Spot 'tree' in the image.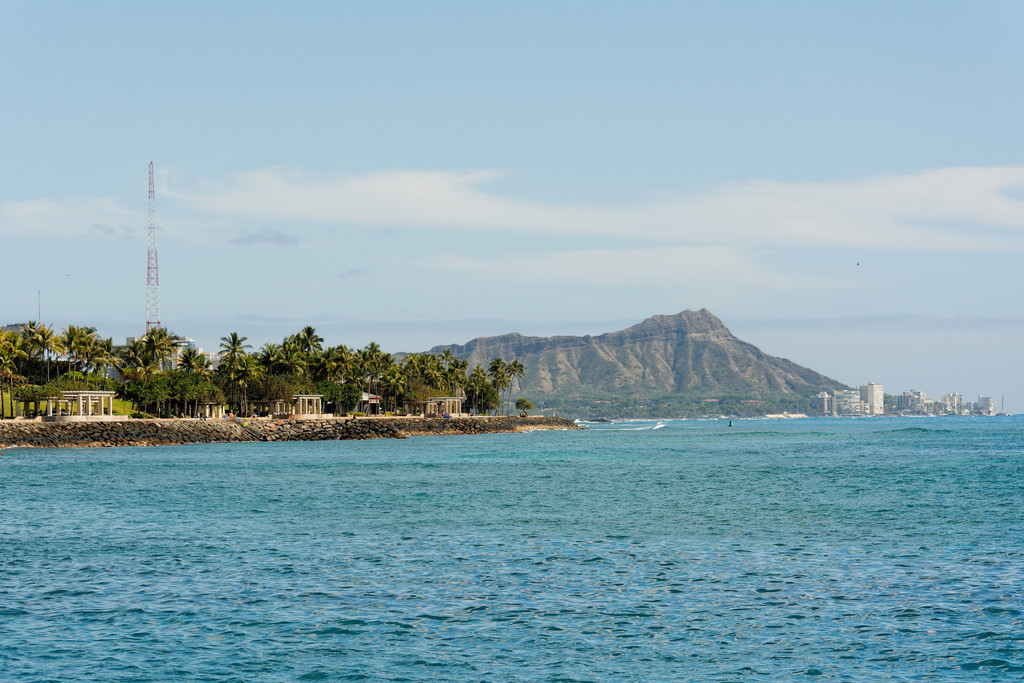
'tree' found at (405,356,530,404).
